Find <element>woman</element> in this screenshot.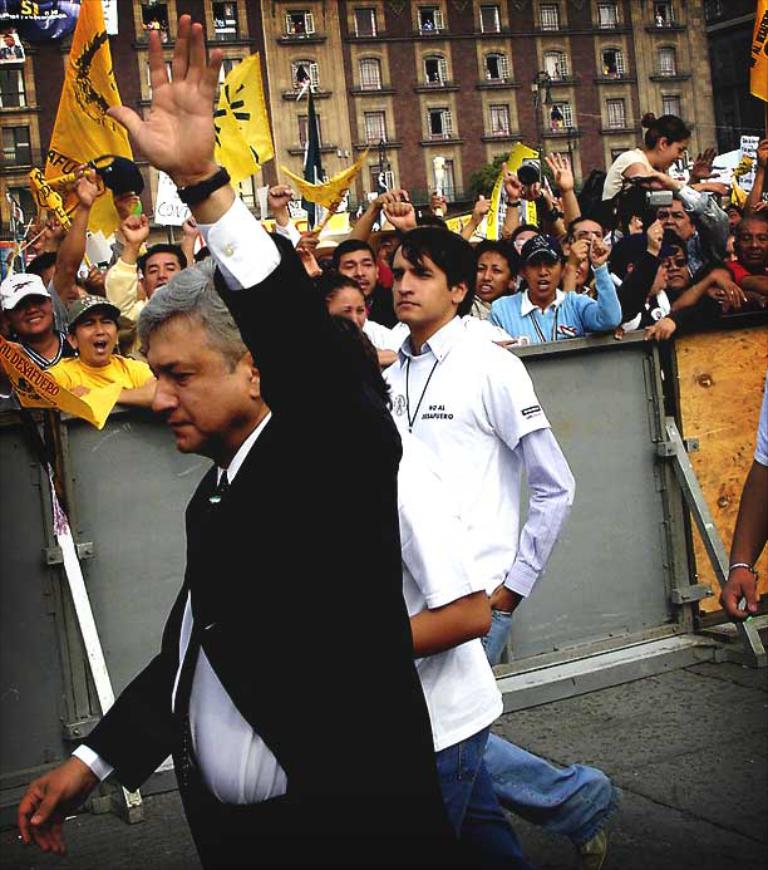
The bounding box for <element>woman</element> is (left=0, top=274, right=74, bottom=368).
